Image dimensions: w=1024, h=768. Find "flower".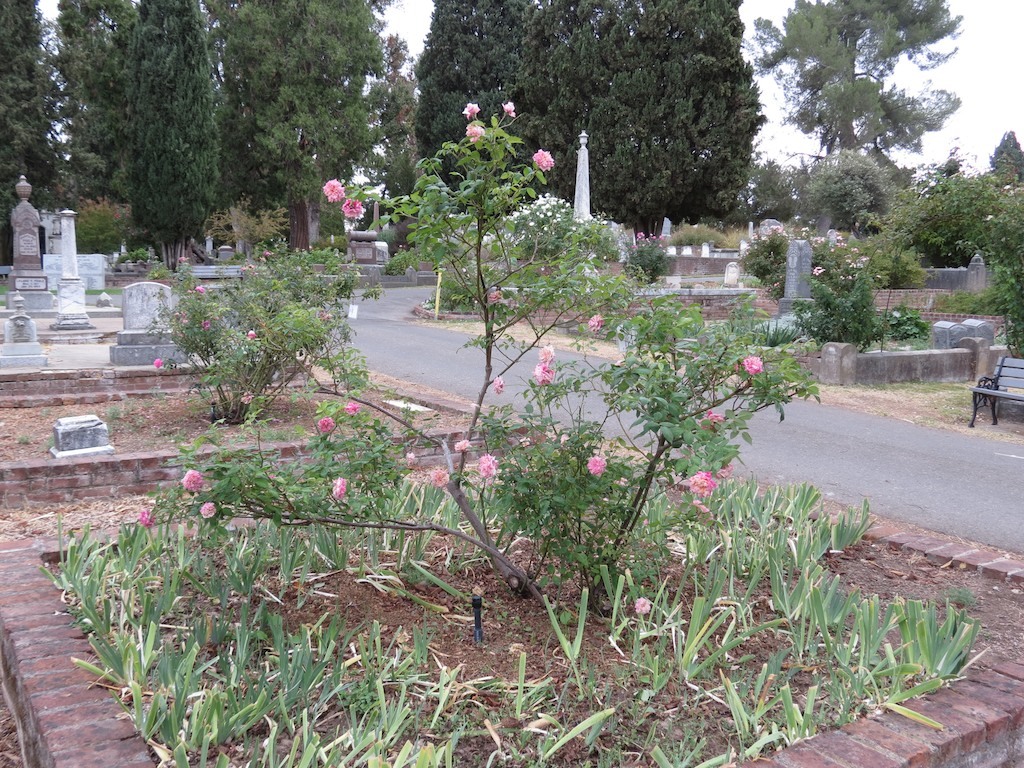
(177, 255, 186, 261).
